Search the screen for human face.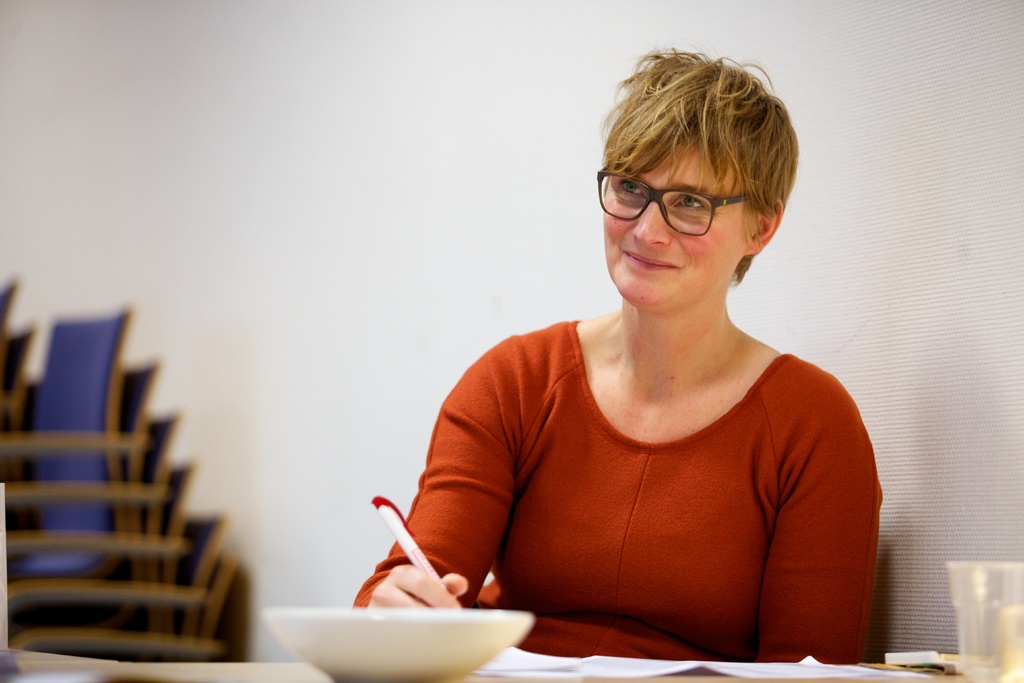
Found at x1=604, y1=140, x2=734, y2=313.
